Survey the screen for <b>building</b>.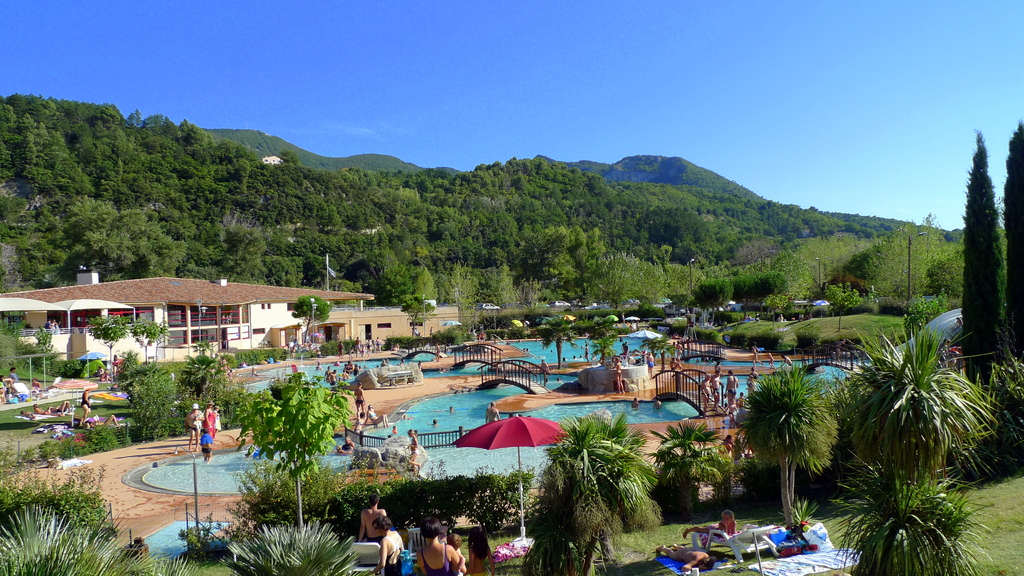
Survey found: <box>316,307,460,351</box>.
